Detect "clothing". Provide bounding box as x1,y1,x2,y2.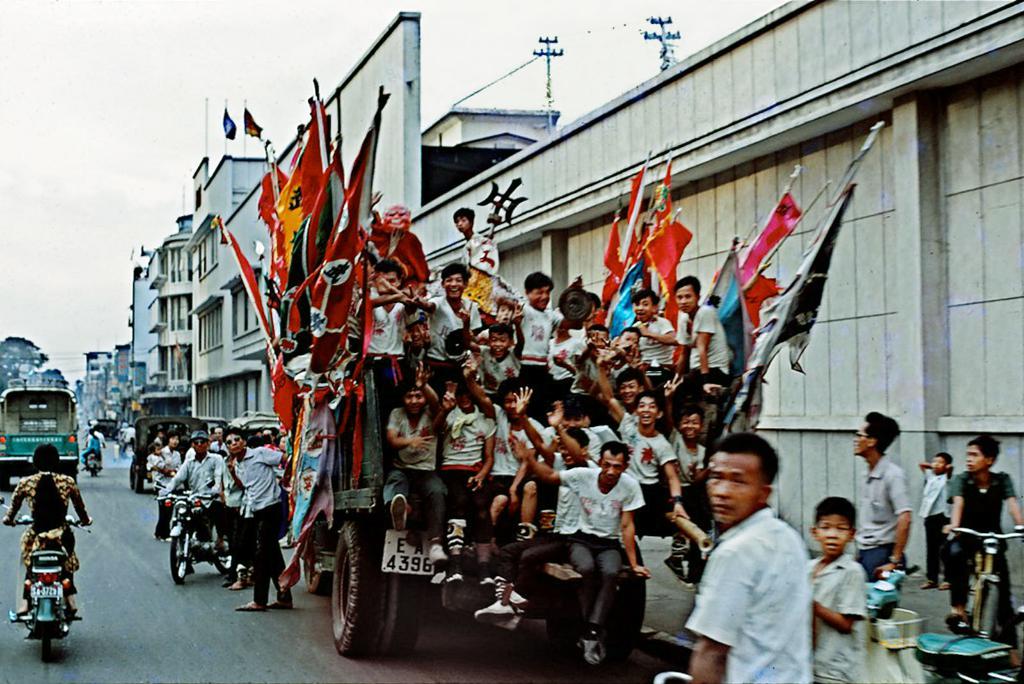
682,482,830,672.
